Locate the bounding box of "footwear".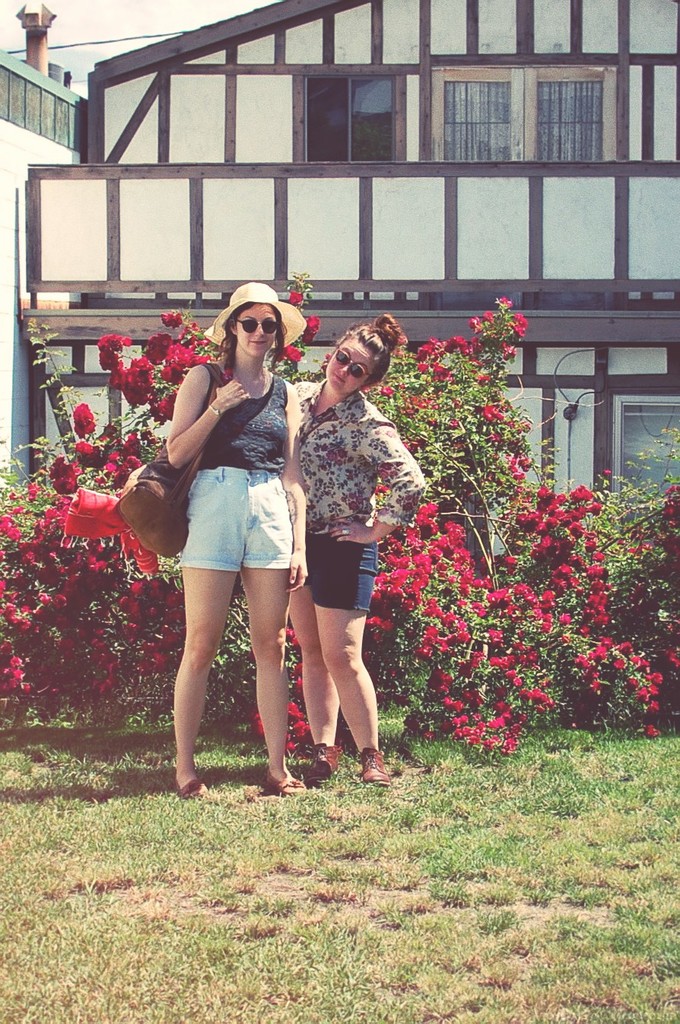
Bounding box: box=[259, 776, 299, 793].
